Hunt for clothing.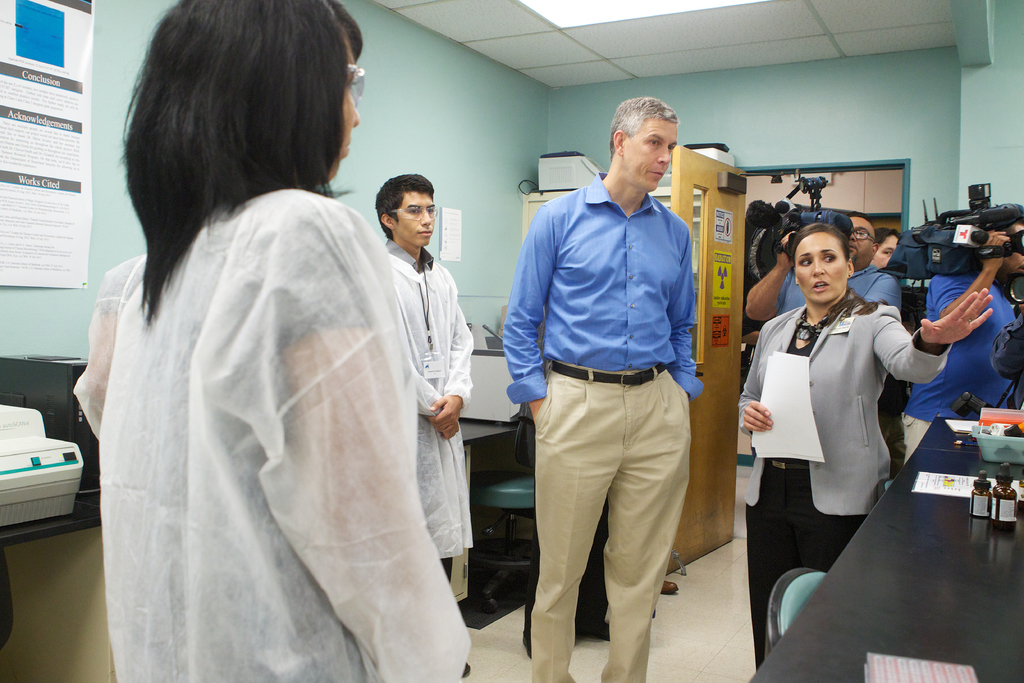
Hunted down at <bbox>388, 238, 473, 563</bbox>.
